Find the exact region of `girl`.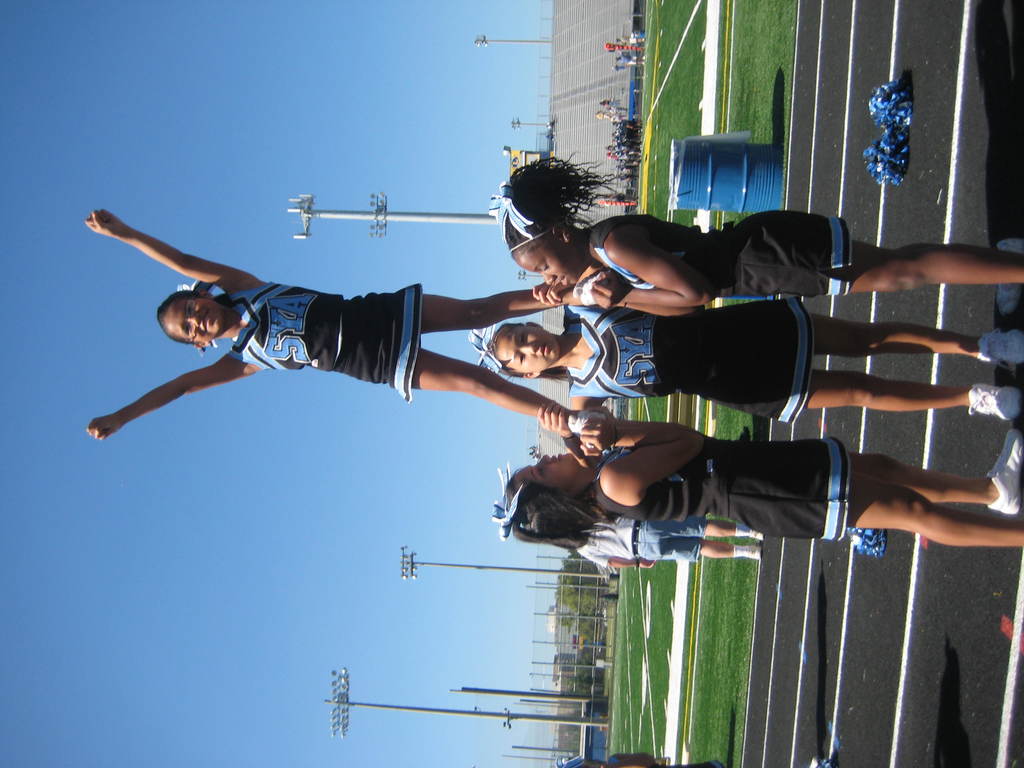
Exact region: (x1=506, y1=211, x2=1023, y2=291).
